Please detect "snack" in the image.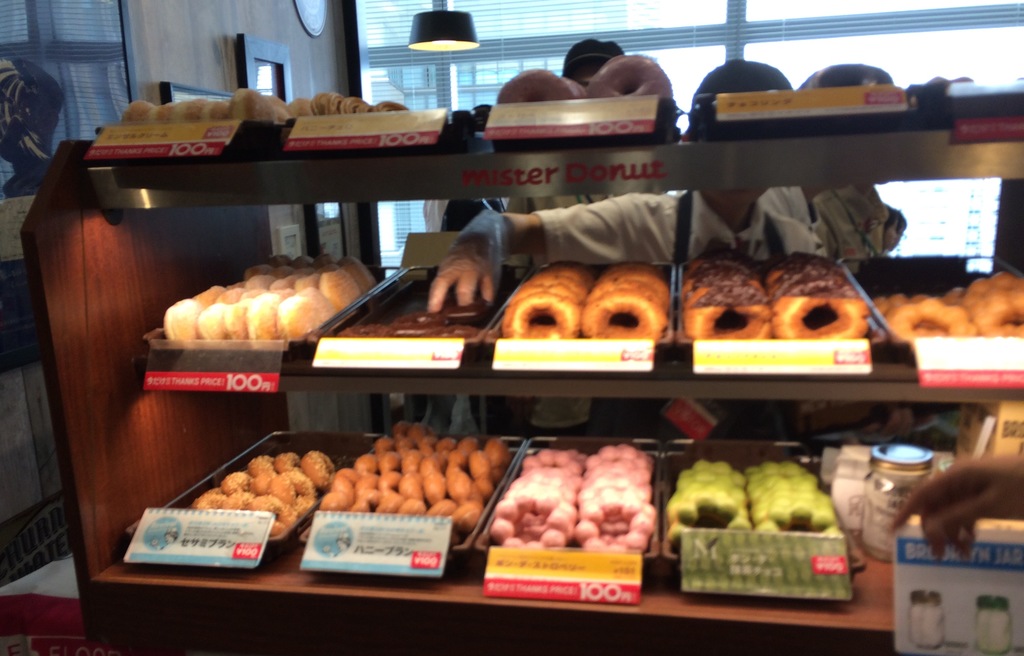
120, 97, 294, 124.
